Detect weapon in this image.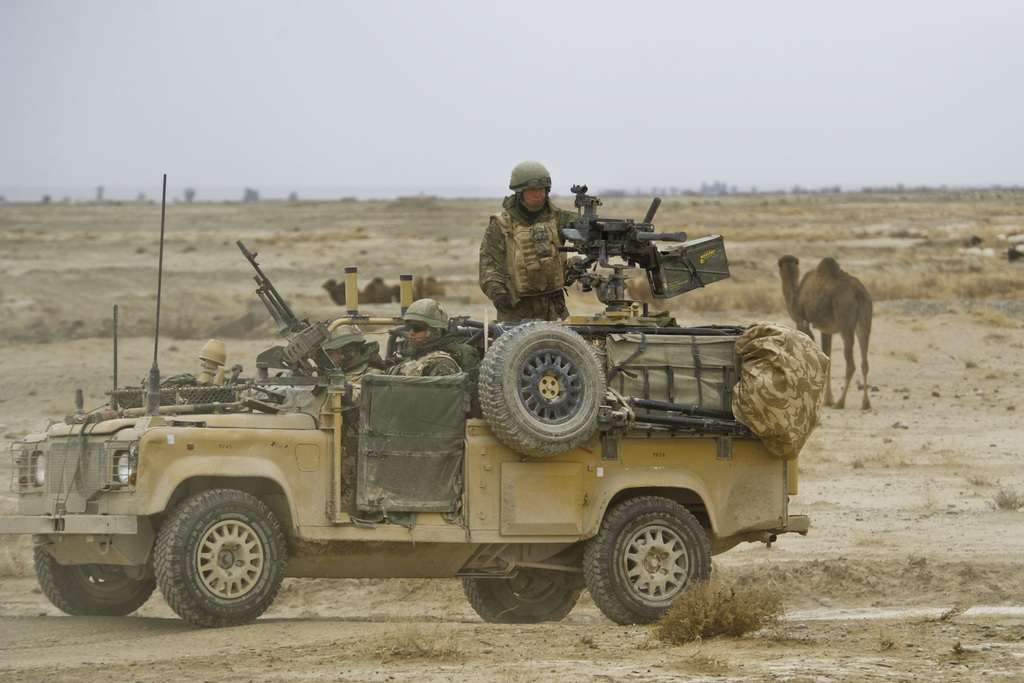
Detection: 238/243/342/374.
